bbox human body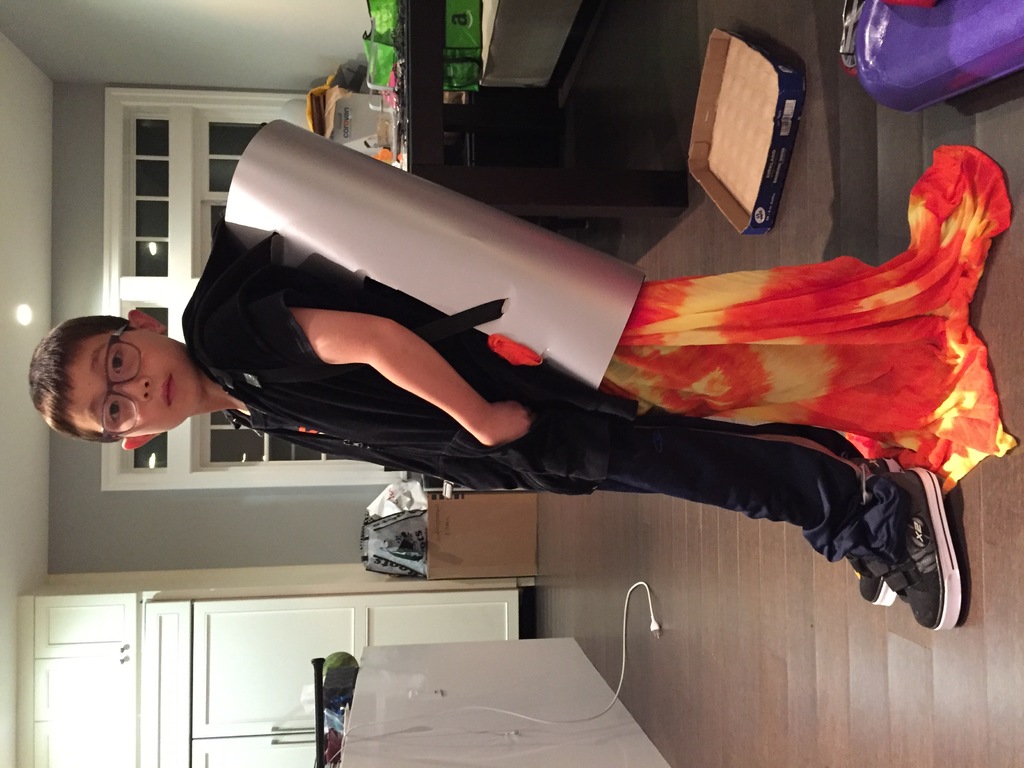
<box>31,221,962,636</box>
